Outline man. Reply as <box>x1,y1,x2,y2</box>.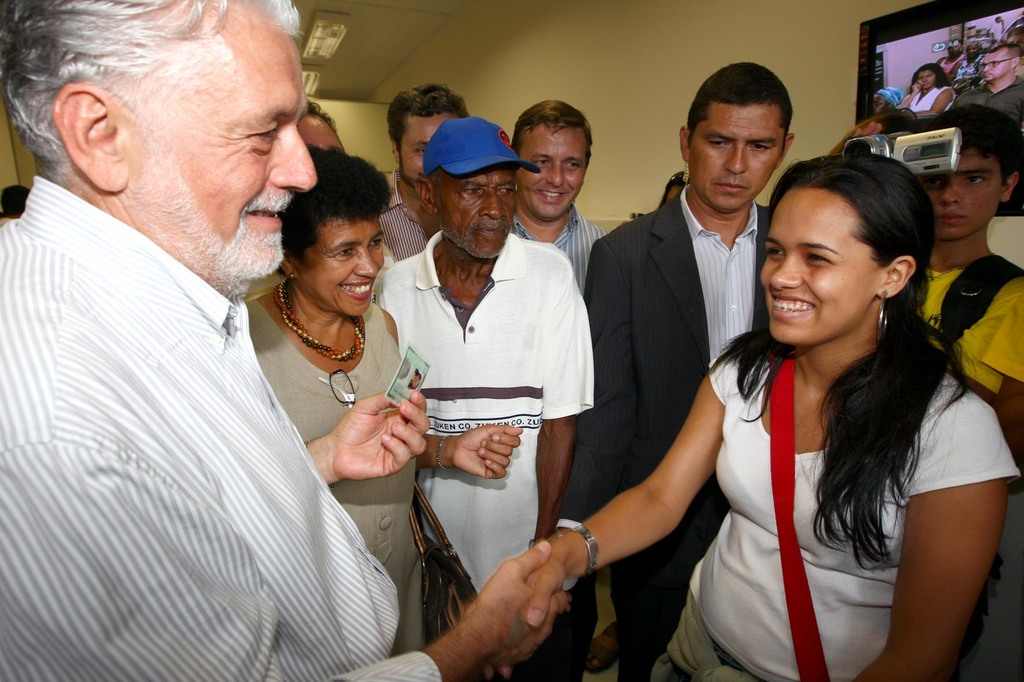
<box>379,83,471,262</box>.
